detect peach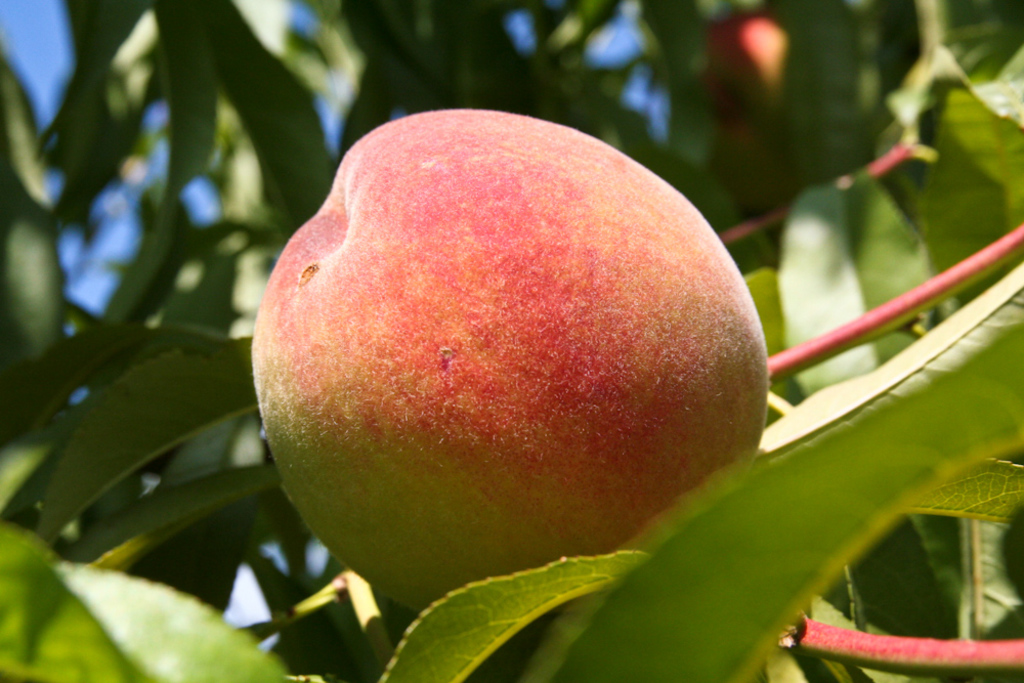
<region>710, 12, 788, 106</region>
